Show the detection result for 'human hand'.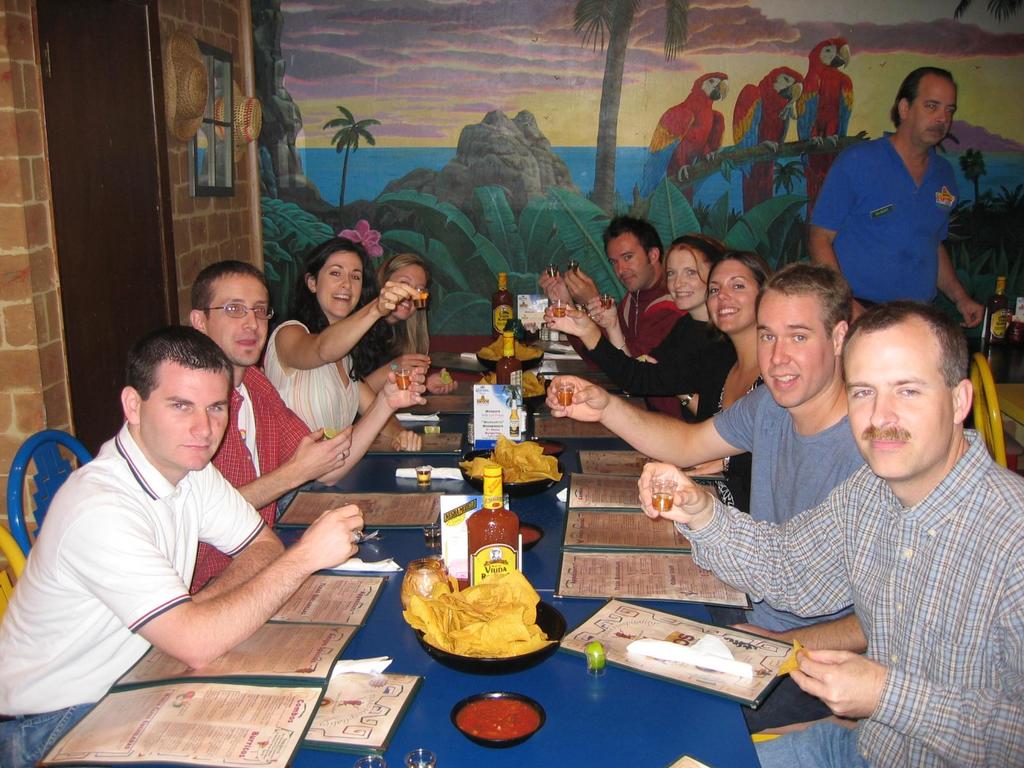
x1=719, y1=622, x2=790, y2=678.
